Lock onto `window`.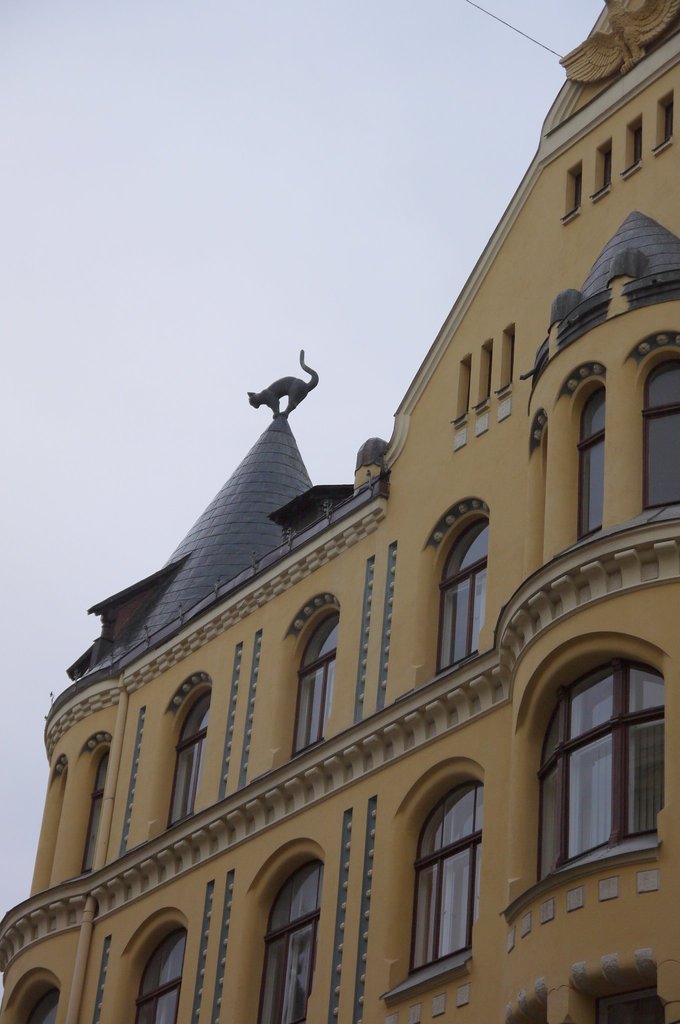
Locked: left=654, top=89, right=677, bottom=152.
